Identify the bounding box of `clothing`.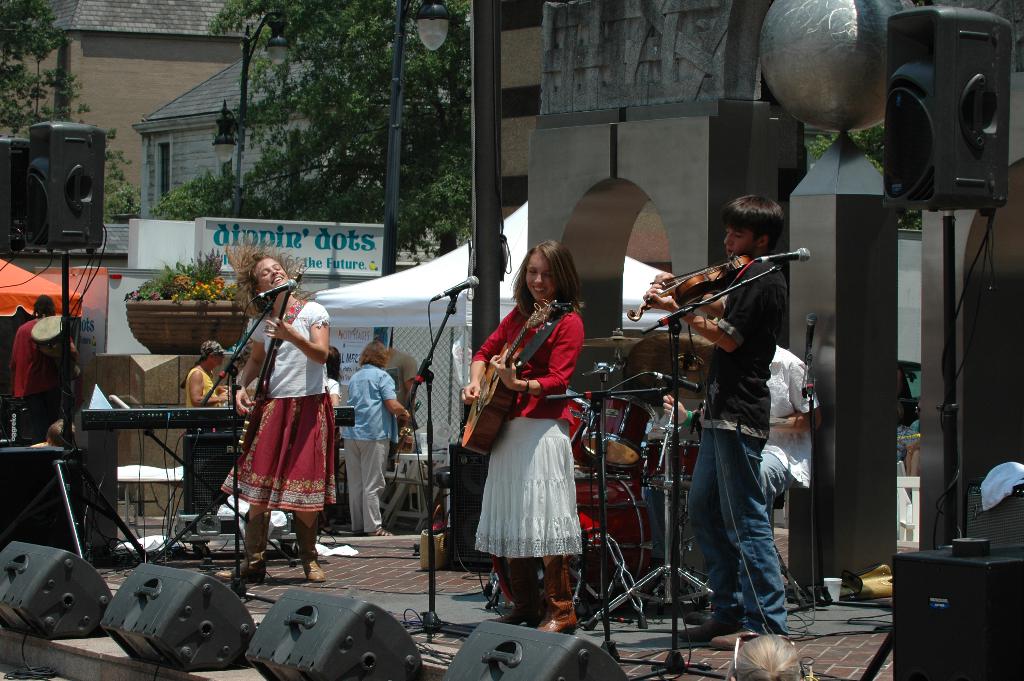
756/343/817/527.
